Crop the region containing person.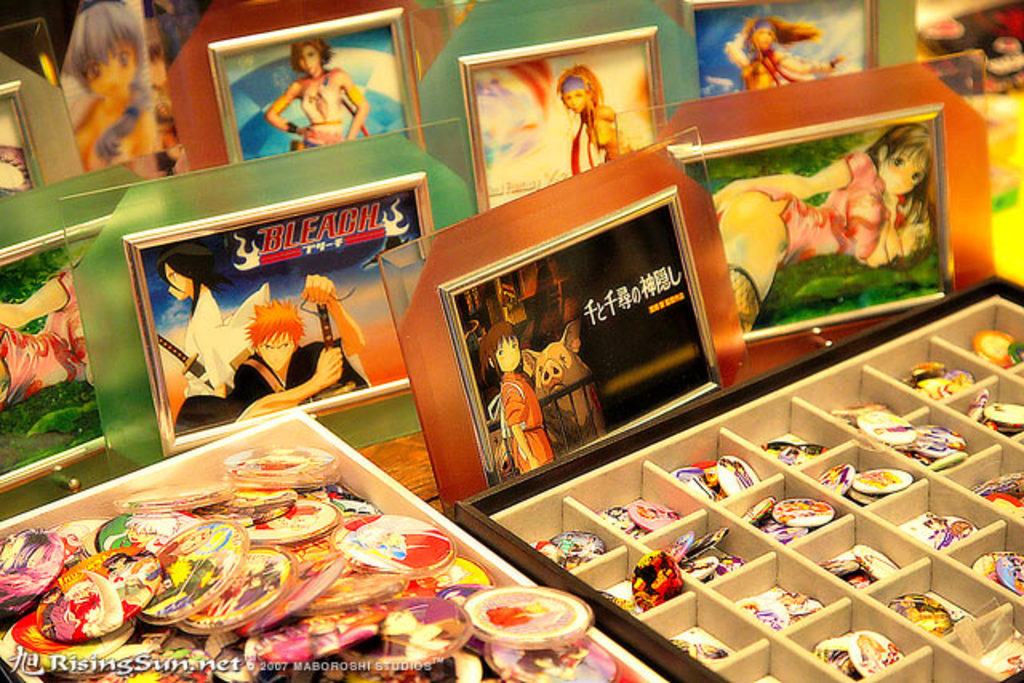
Crop region: Rect(707, 120, 941, 349).
